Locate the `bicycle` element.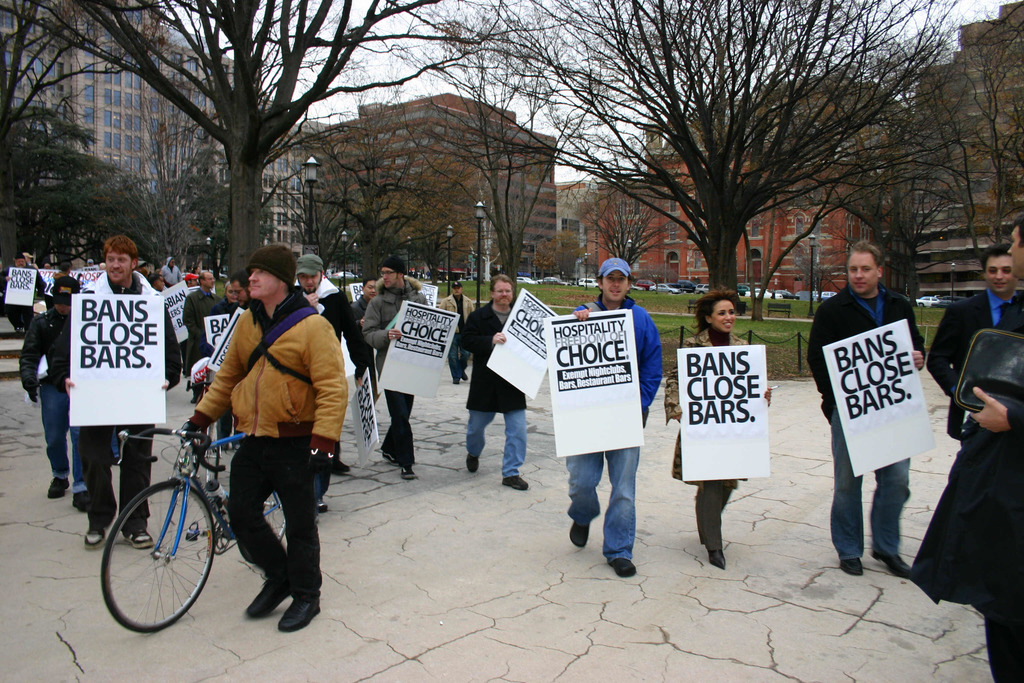
Element bbox: l=95, t=423, r=298, b=633.
